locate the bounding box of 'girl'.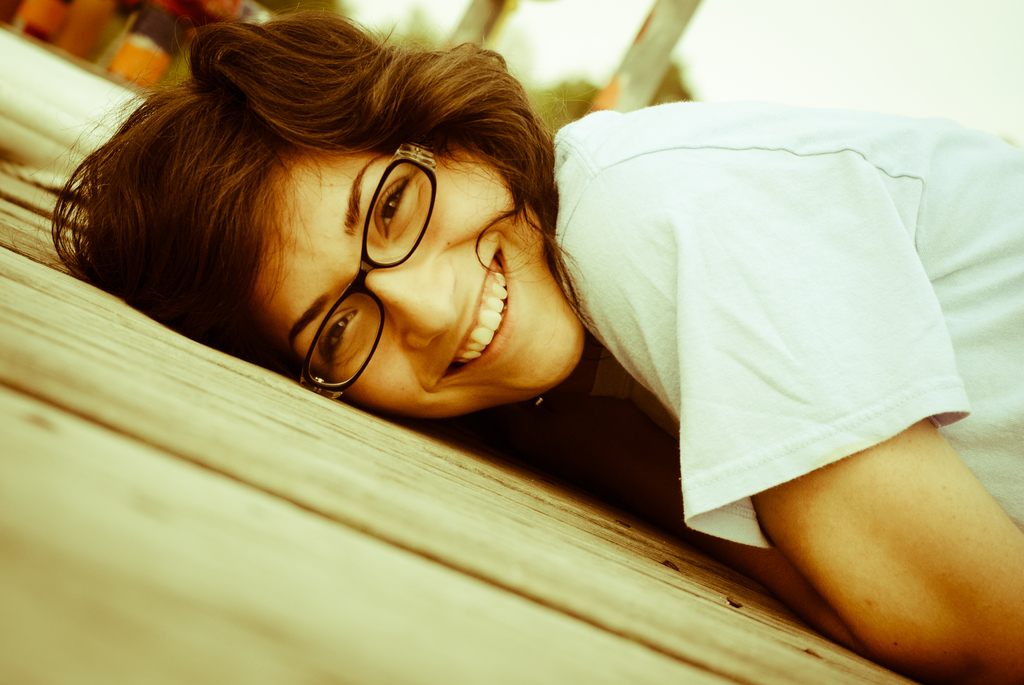
Bounding box: <box>52,2,1021,684</box>.
